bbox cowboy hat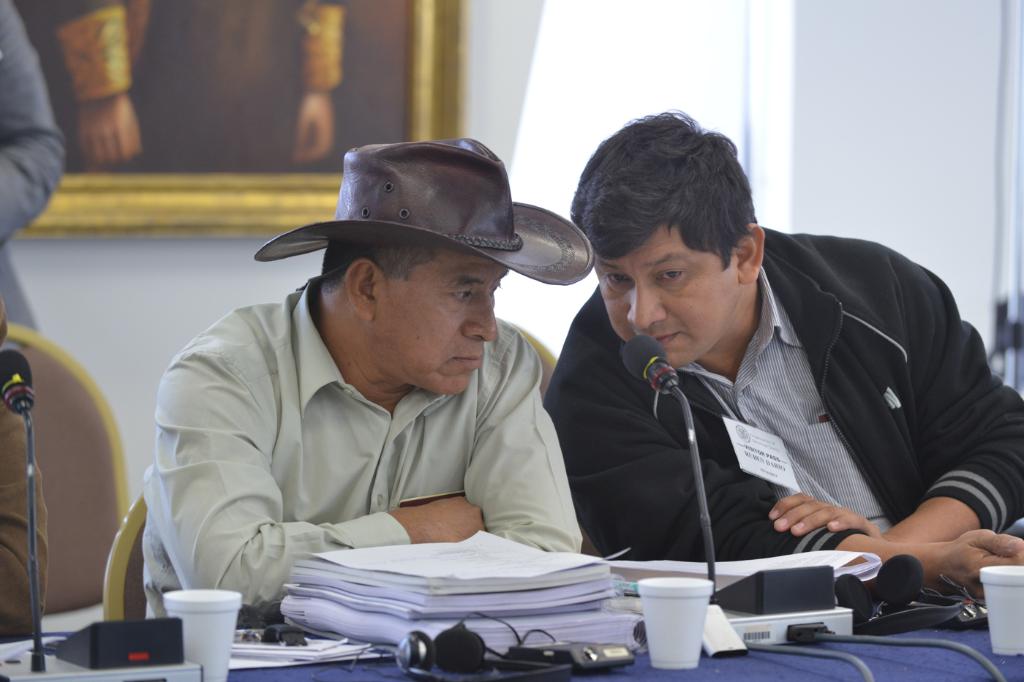
[293, 132, 580, 310]
